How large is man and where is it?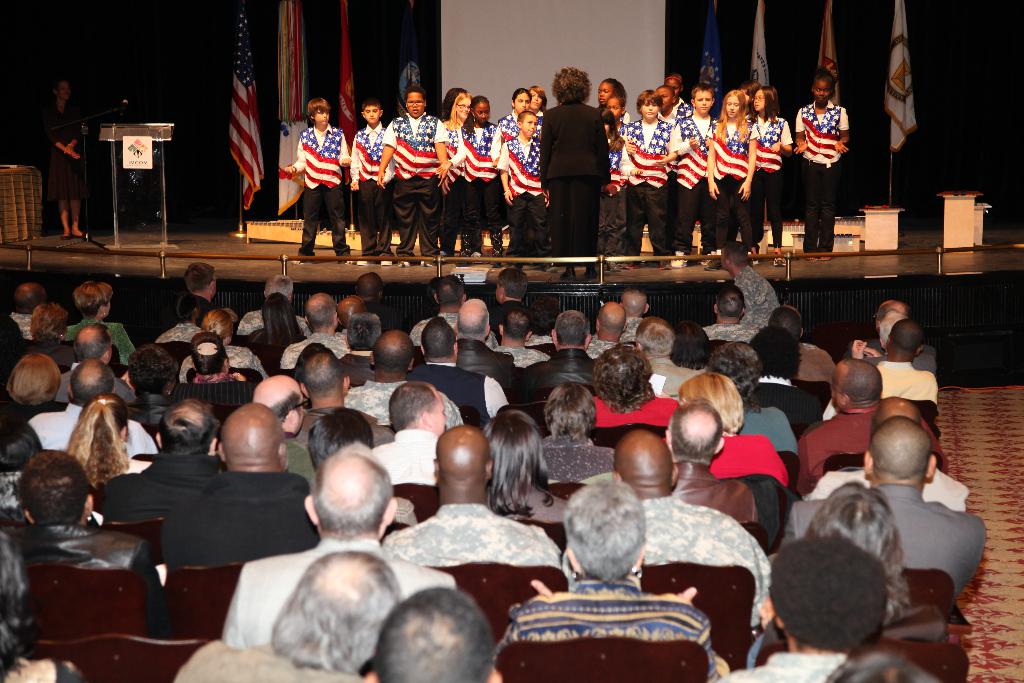
Bounding box: region(171, 551, 404, 682).
